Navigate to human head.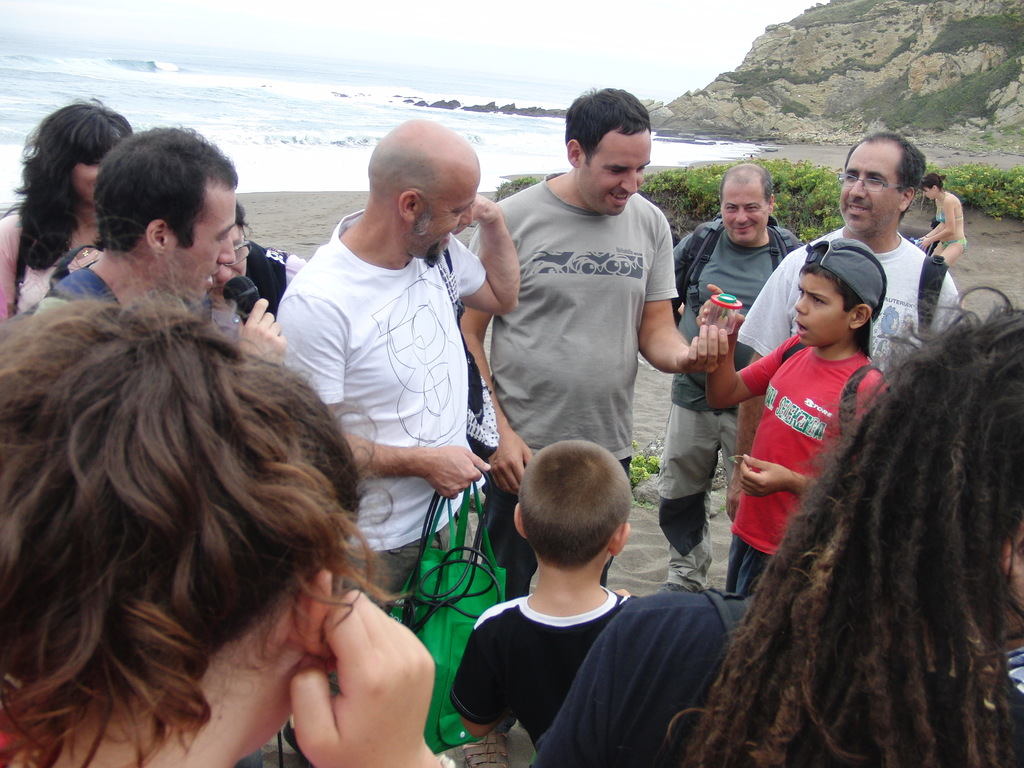
Navigation target: crop(799, 241, 883, 344).
